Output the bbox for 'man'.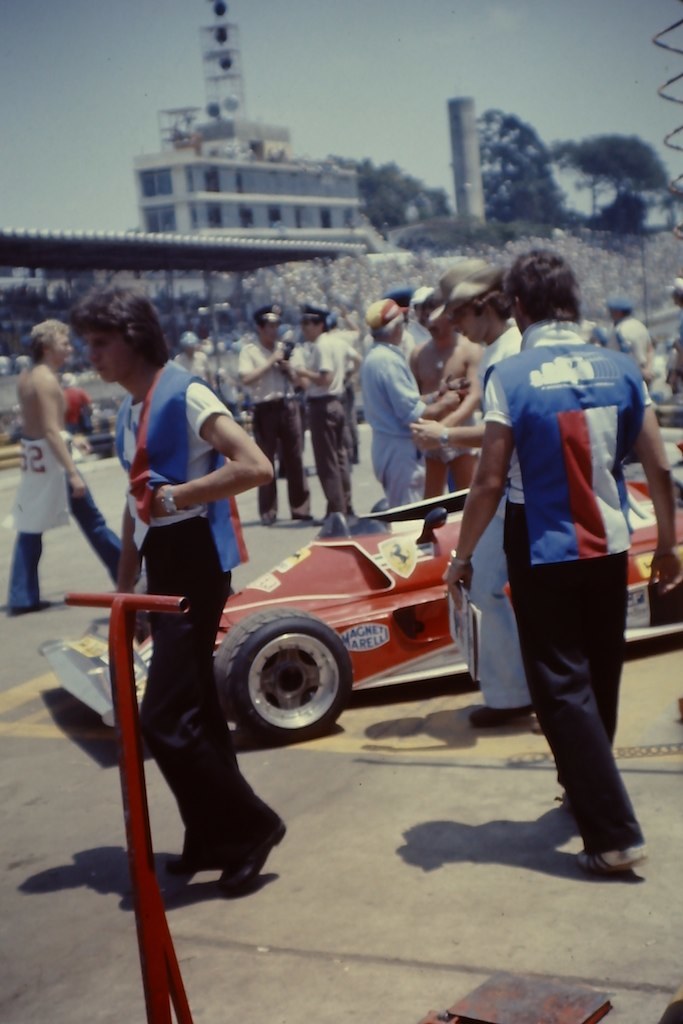
locate(3, 319, 123, 618).
